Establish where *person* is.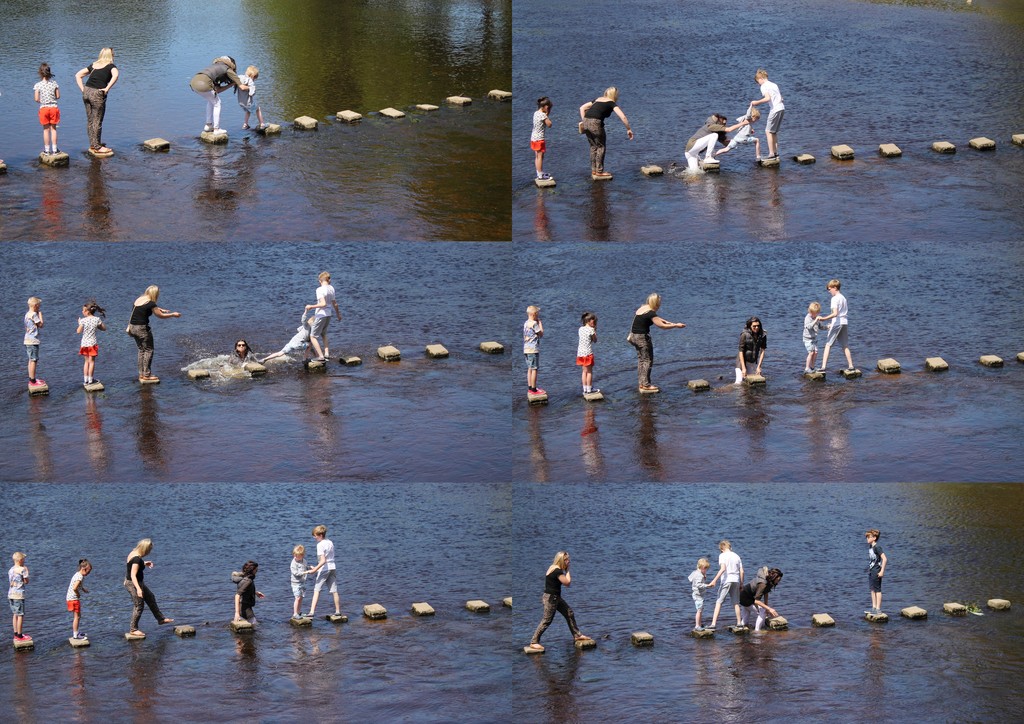
Established at x1=713 y1=95 x2=768 y2=166.
